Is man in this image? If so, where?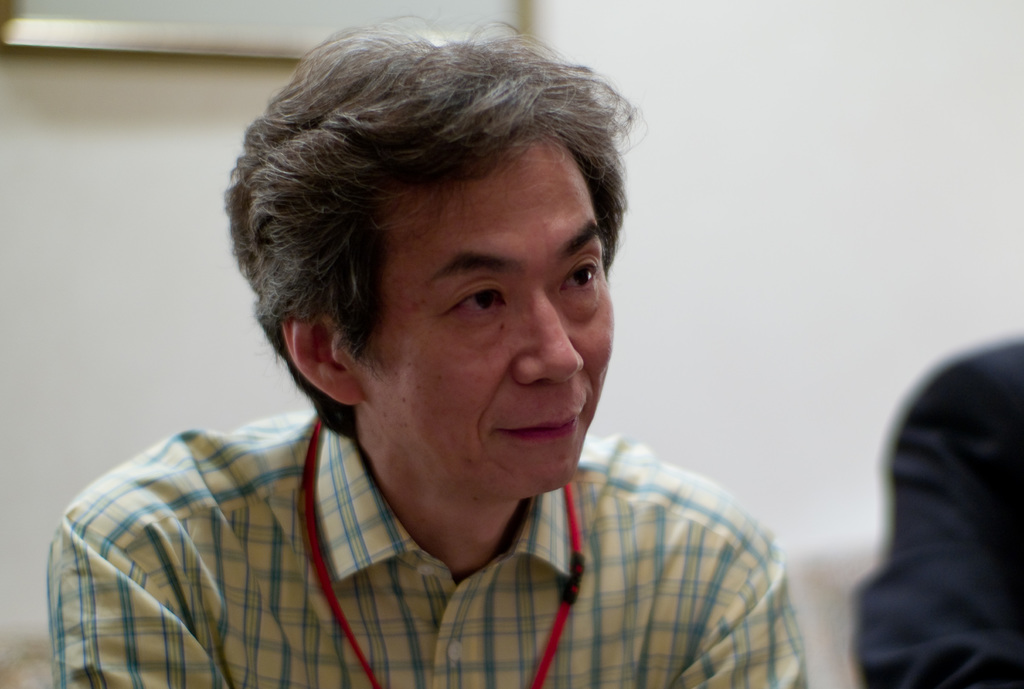
Yes, at pyautogui.locateOnScreen(0, 74, 851, 669).
